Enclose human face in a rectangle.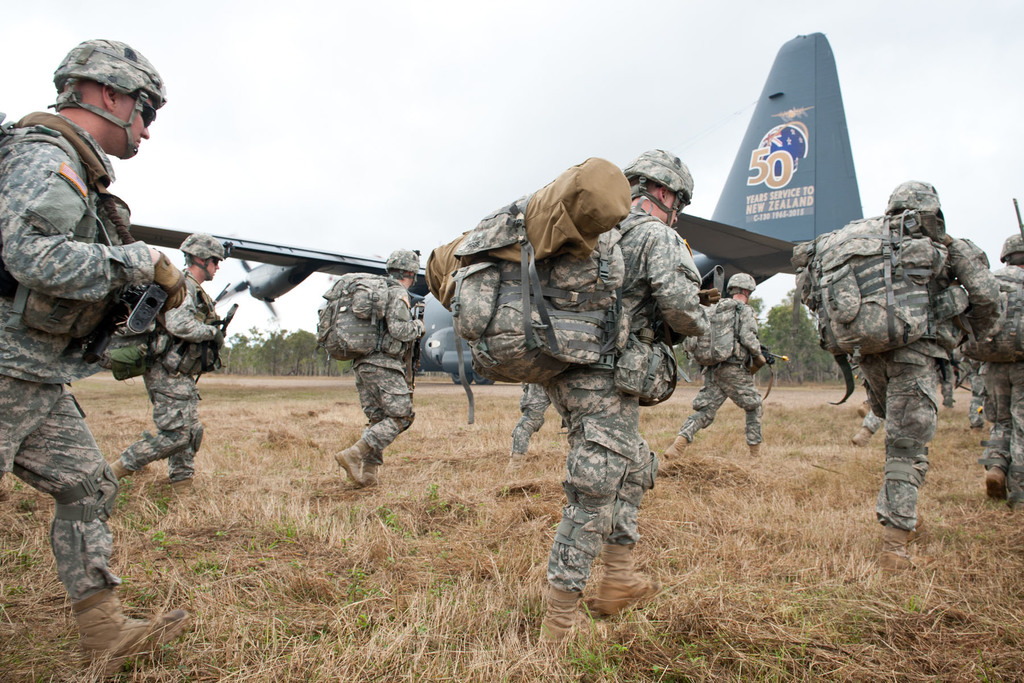
bbox(204, 258, 221, 285).
